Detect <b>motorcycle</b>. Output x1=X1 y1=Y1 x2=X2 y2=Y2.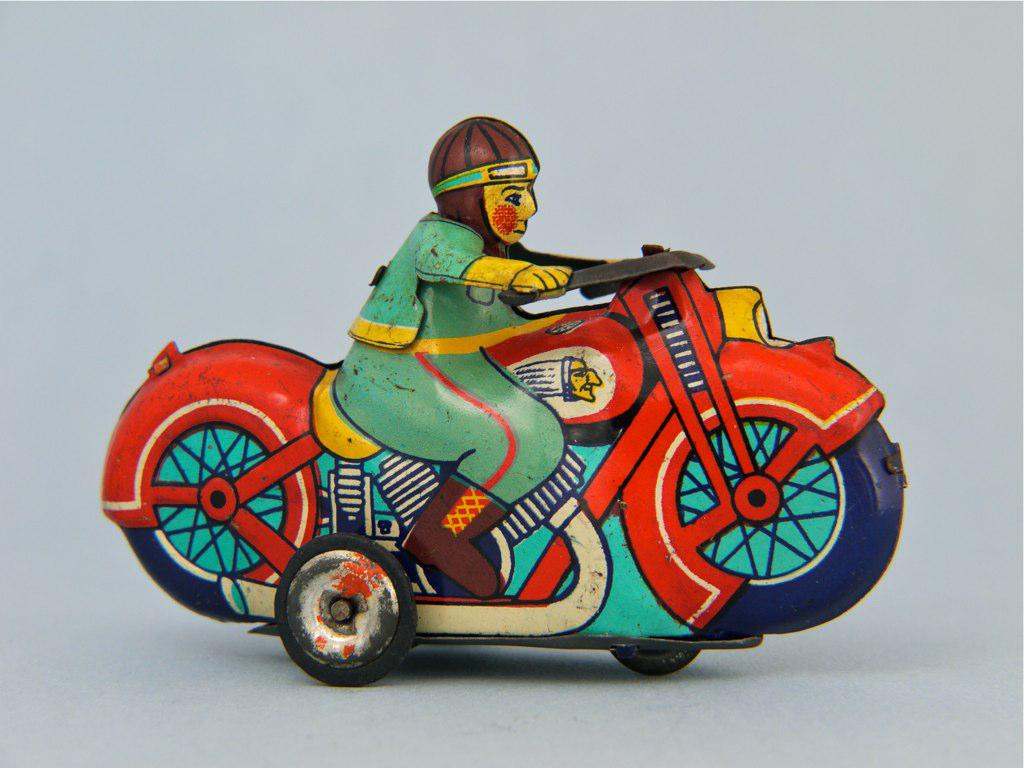
x1=95 y1=225 x2=913 y2=678.
